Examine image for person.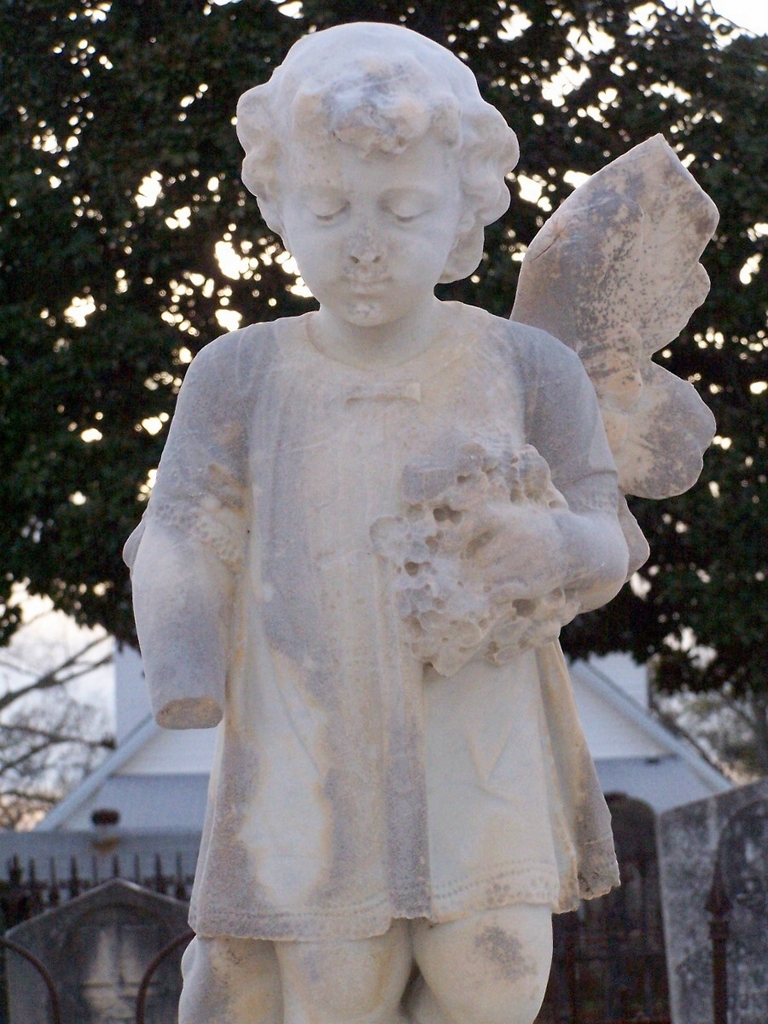
Examination result: bbox(127, 26, 716, 1023).
